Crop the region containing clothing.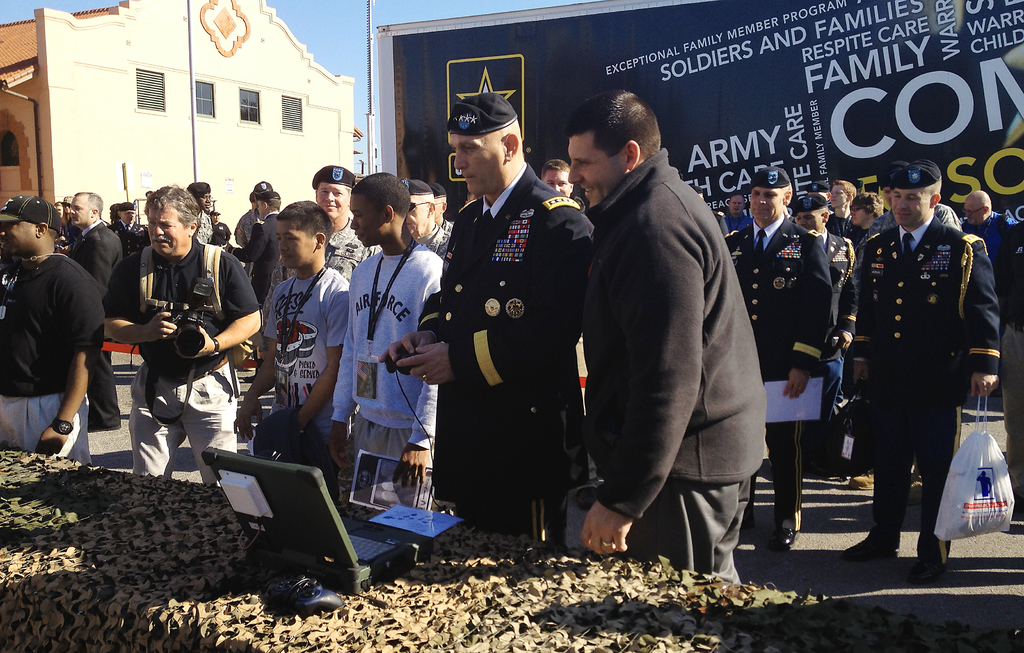
Crop region: 0,246,88,484.
